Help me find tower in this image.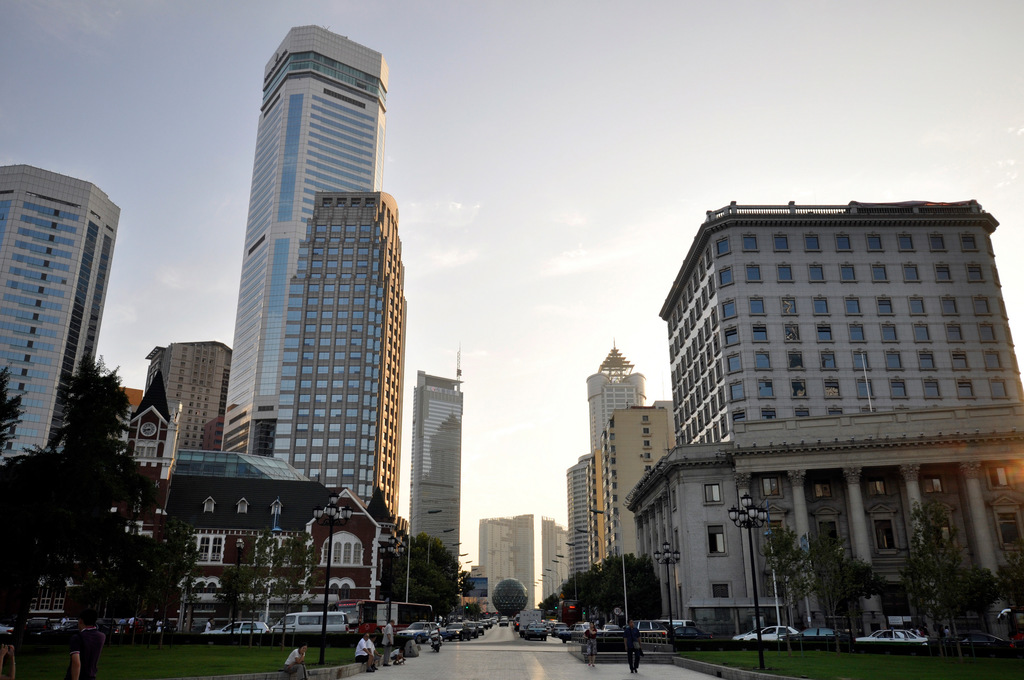
Found it: 534 515 566 616.
